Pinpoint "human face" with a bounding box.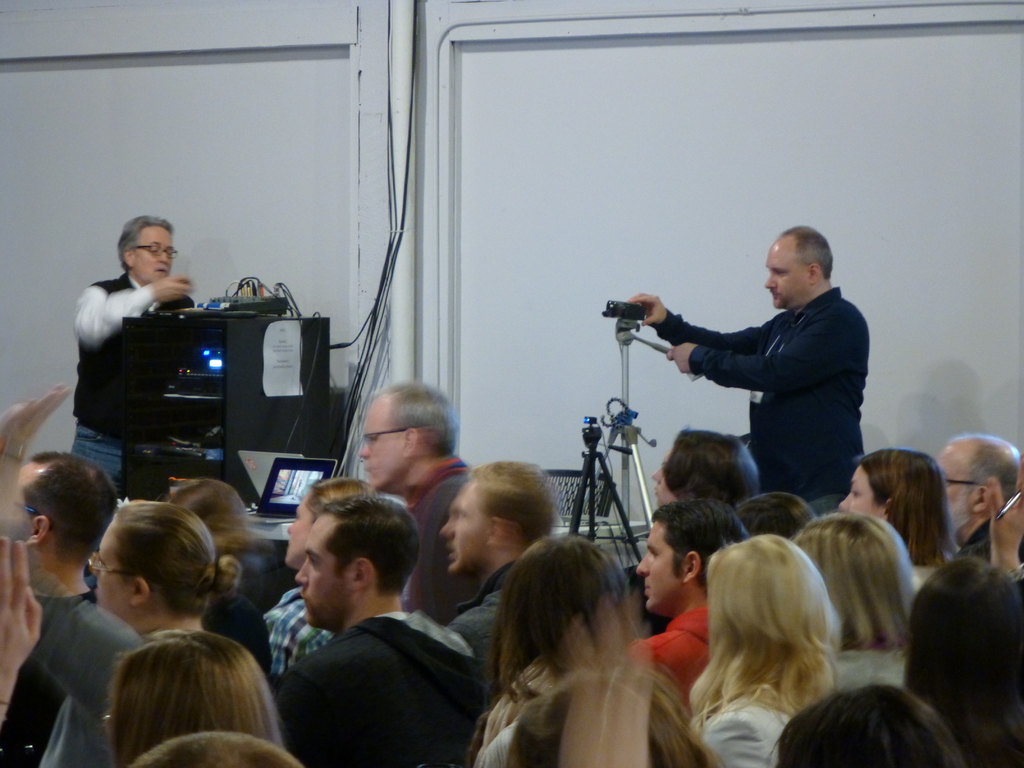
[648,445,685,516].
